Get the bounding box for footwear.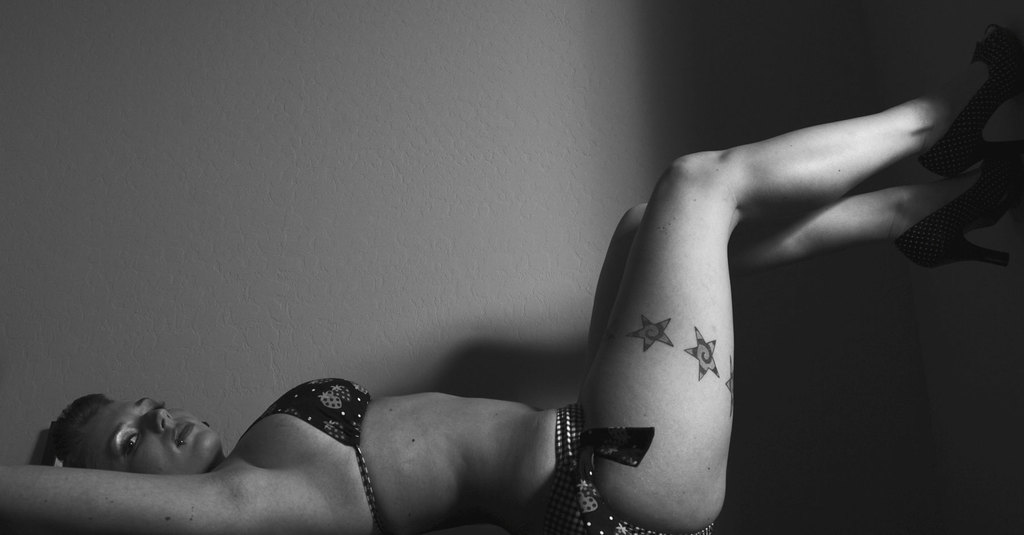
select_region(916, 19, 1012, 163).
